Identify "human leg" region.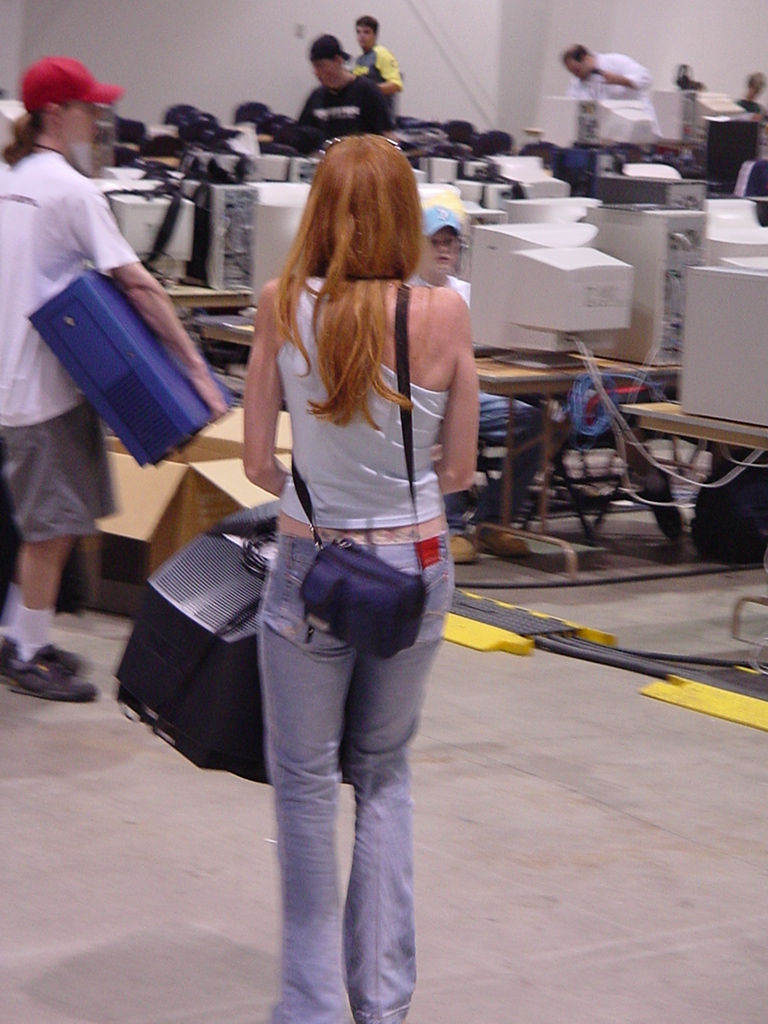
Region: 615/423/682/544.
